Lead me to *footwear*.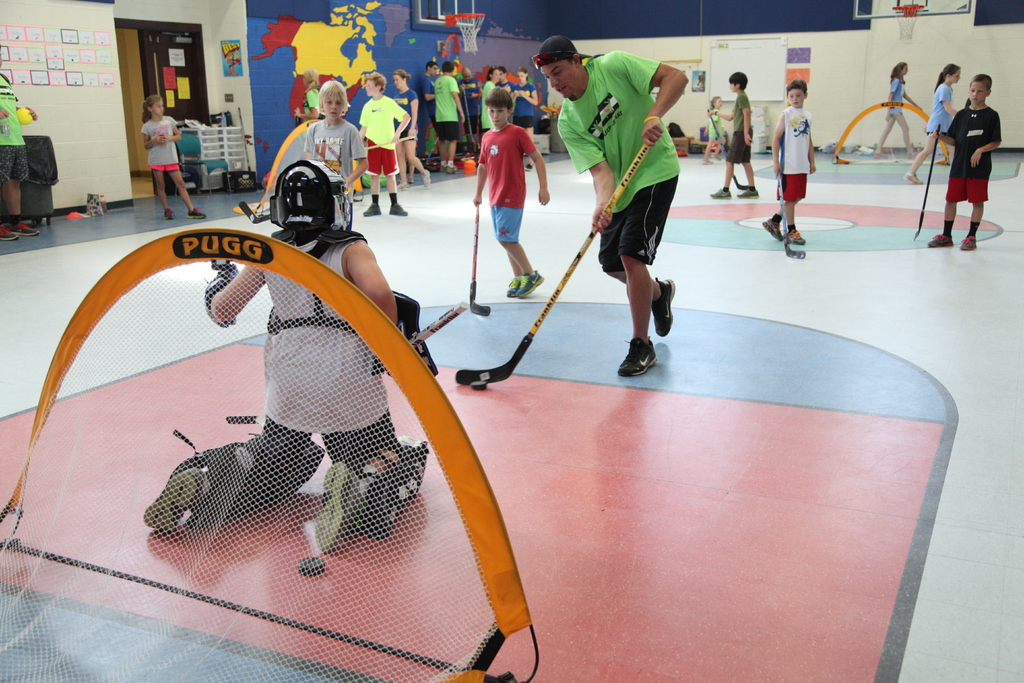
Lead to (left=362, top=202, right=382, bottom=215).
